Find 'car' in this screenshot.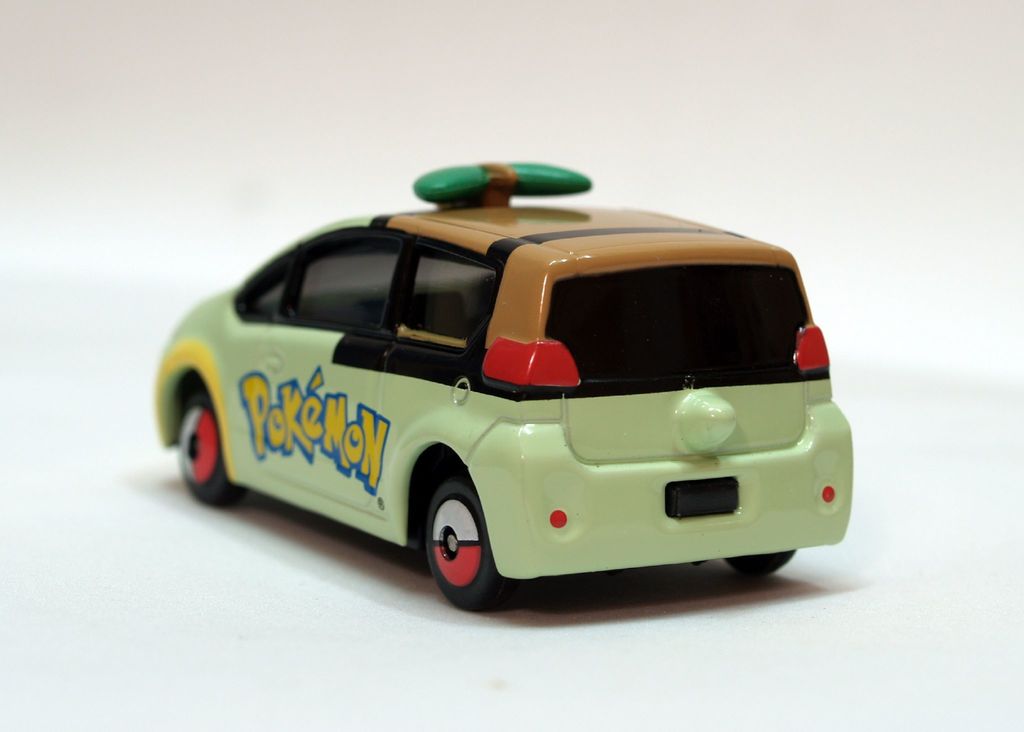
The bounding box for 'car' is {"left": 150, "top": 160, "right": 854, "bottom": 617}.
